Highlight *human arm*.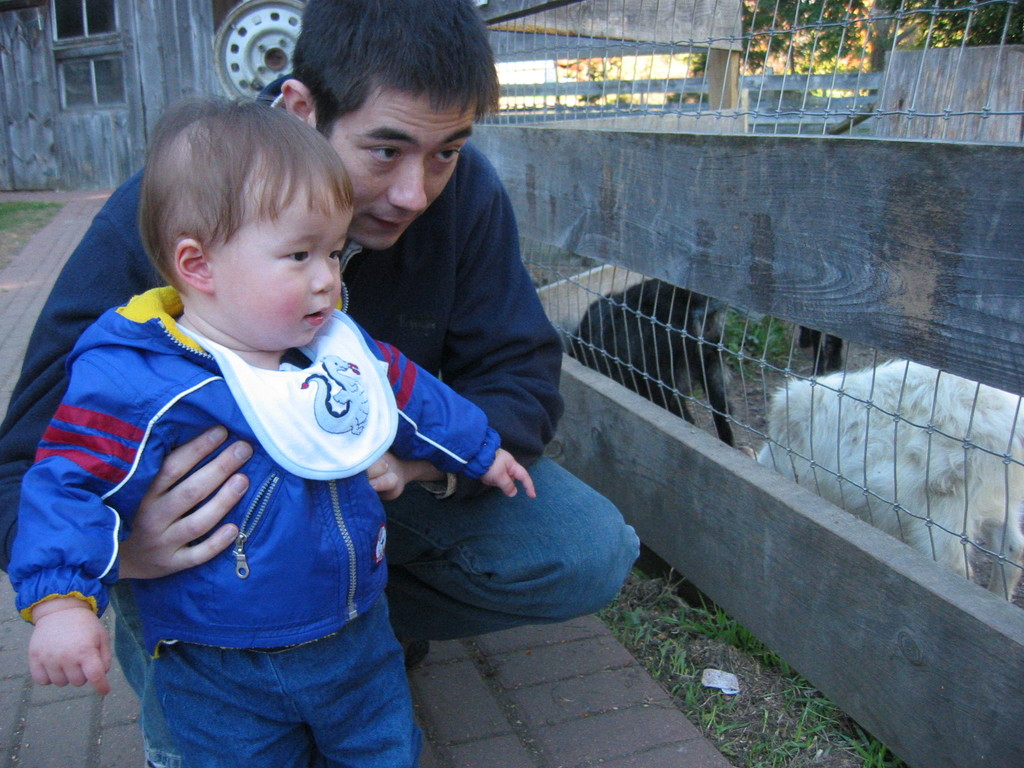
Highlighted region: 316/310/540/500.
